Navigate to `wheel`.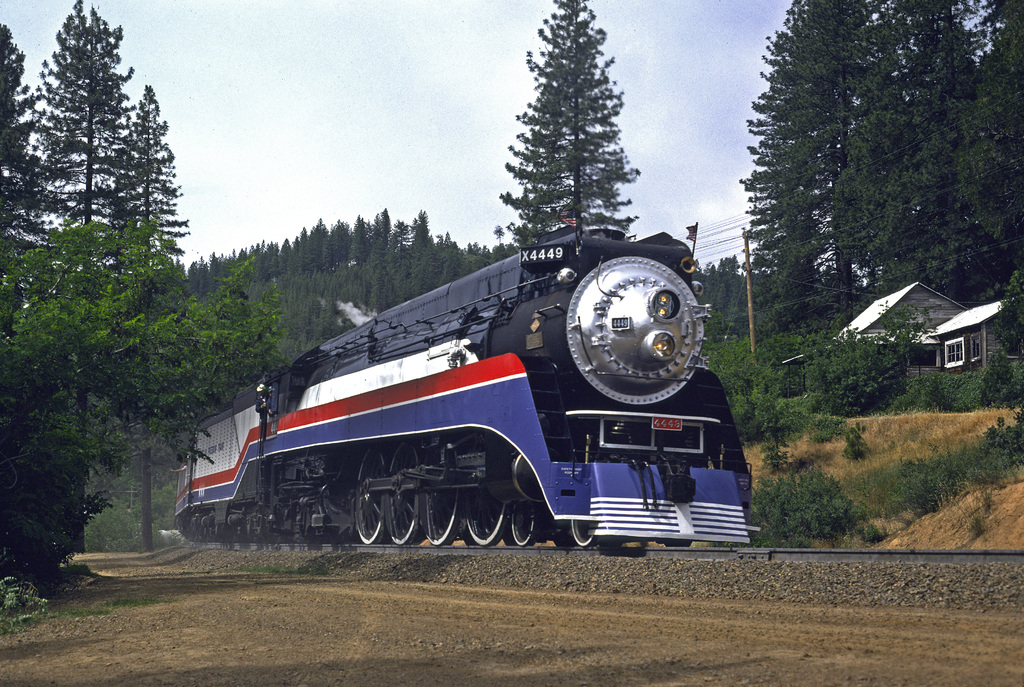
Navigation target: [x1=382, y1=443, x2=422, y2=544].
